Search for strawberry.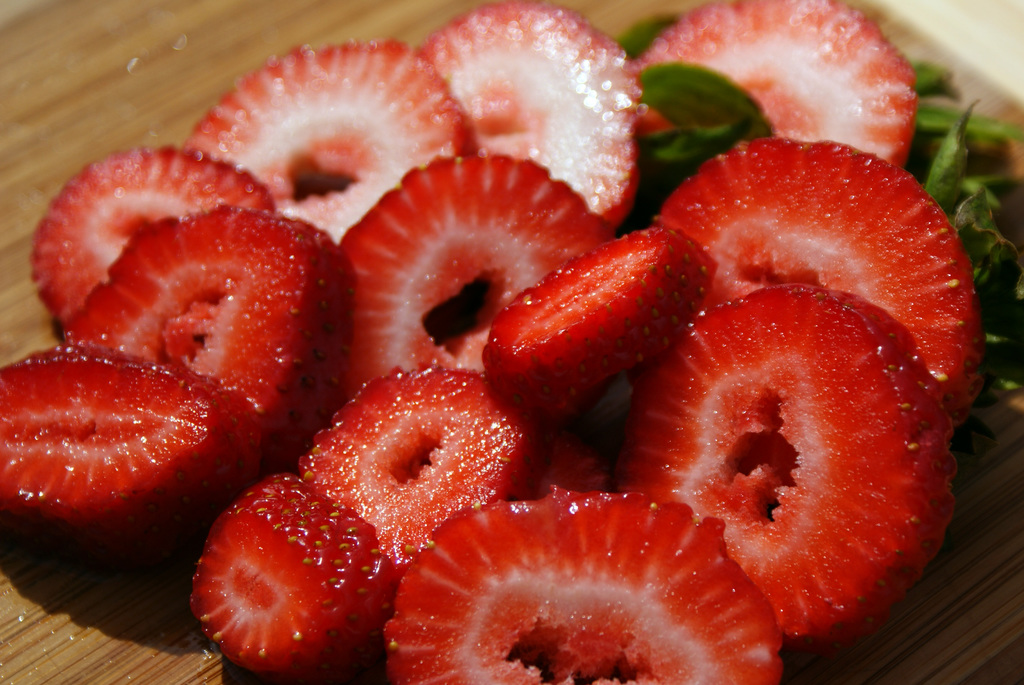
Found at Rect(636, 0, 916, 164).
